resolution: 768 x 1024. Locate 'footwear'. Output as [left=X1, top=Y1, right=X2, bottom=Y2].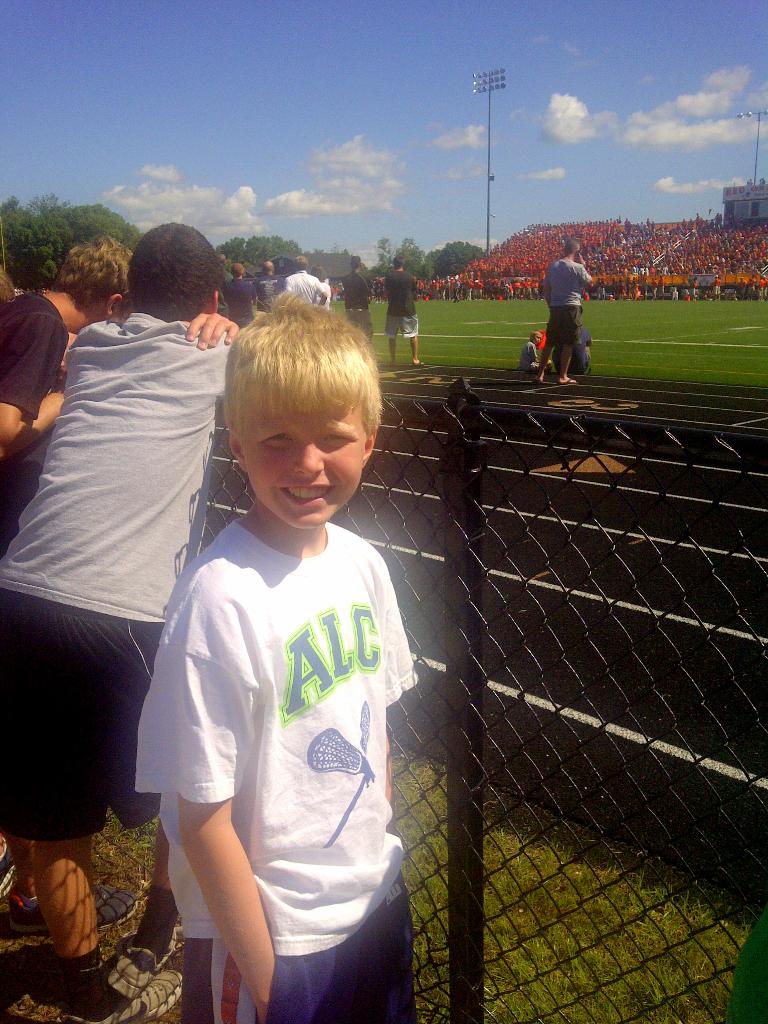
[left=62, top=966, right=188, bottom=1023].
